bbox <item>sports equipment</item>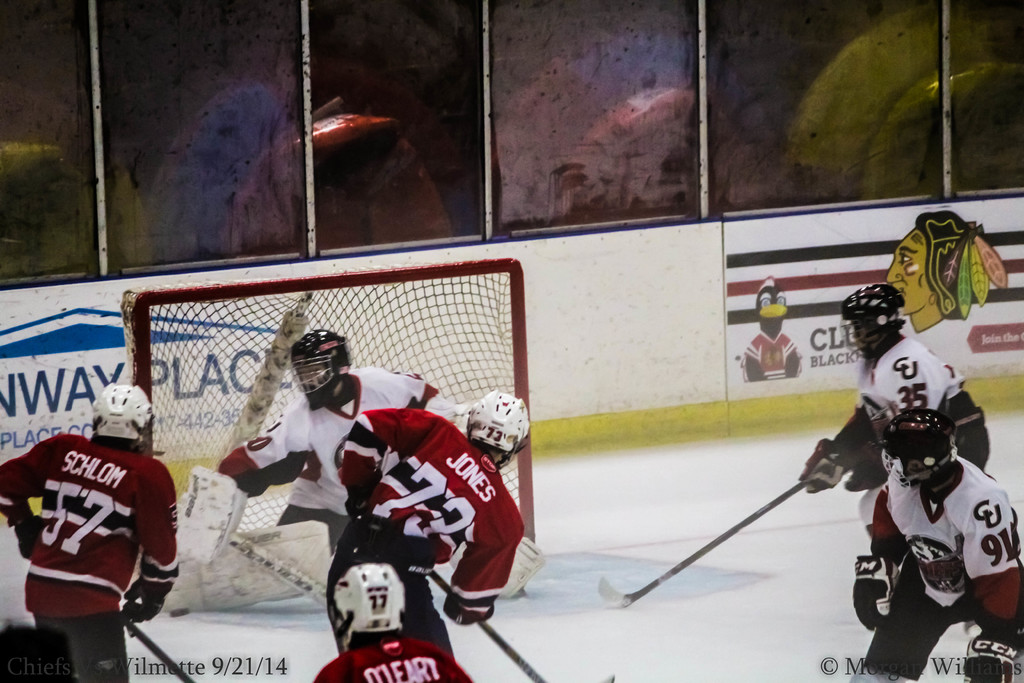
<box>431,575,616,682</box>
